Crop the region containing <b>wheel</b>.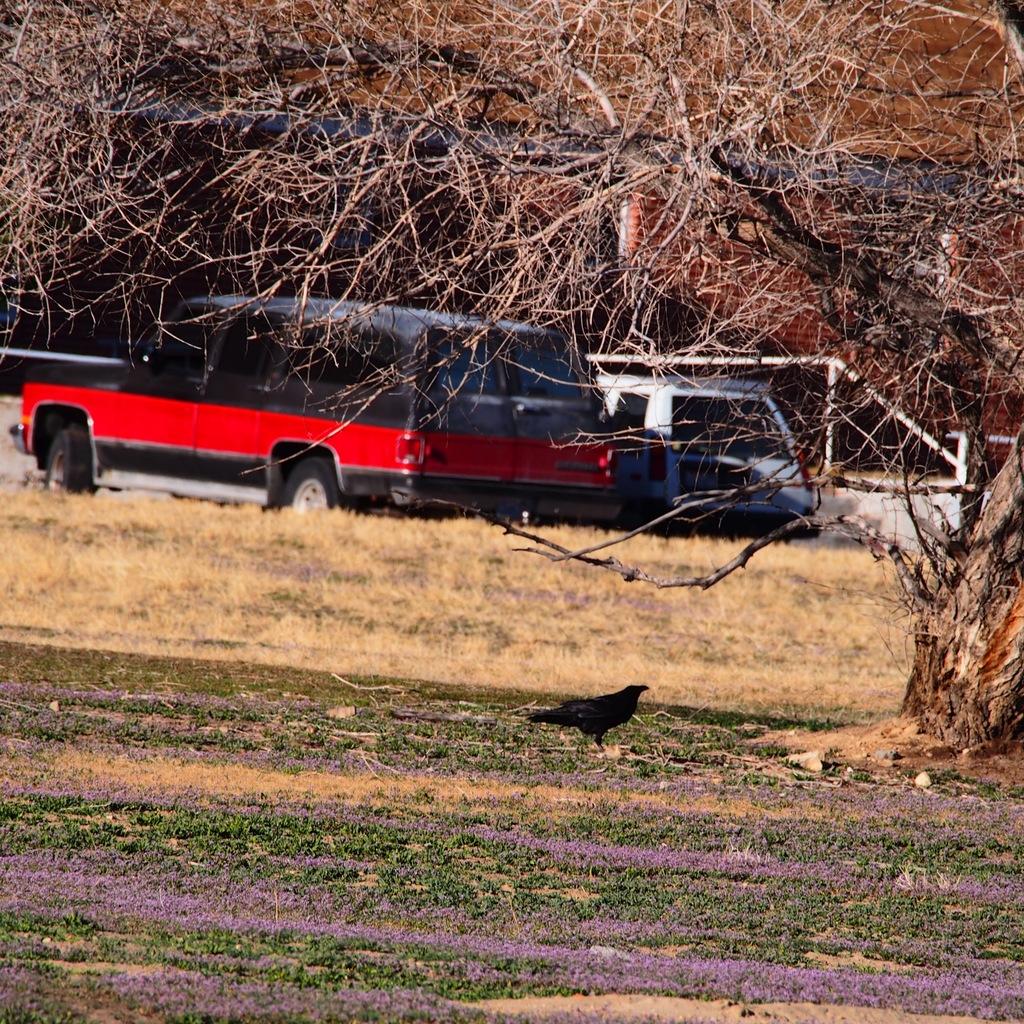
Crop region: box(48, 428, 95, 490).
